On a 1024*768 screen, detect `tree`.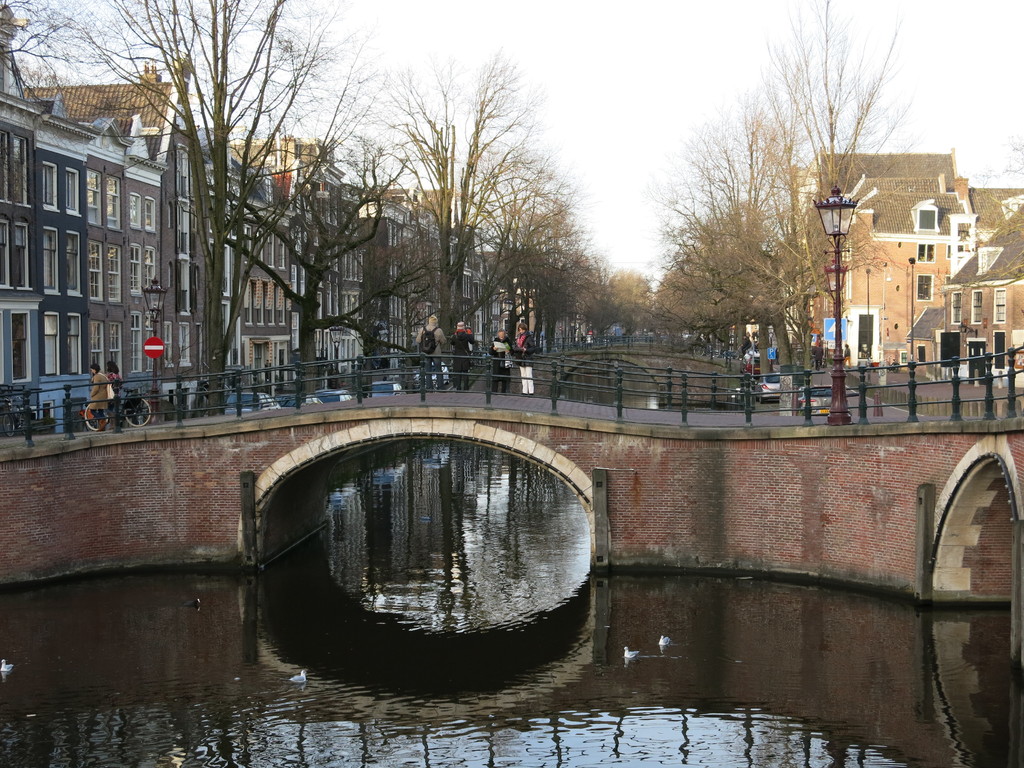
{"x1": 650, "y1": 175, "x2": 775, "y2": 380}.
